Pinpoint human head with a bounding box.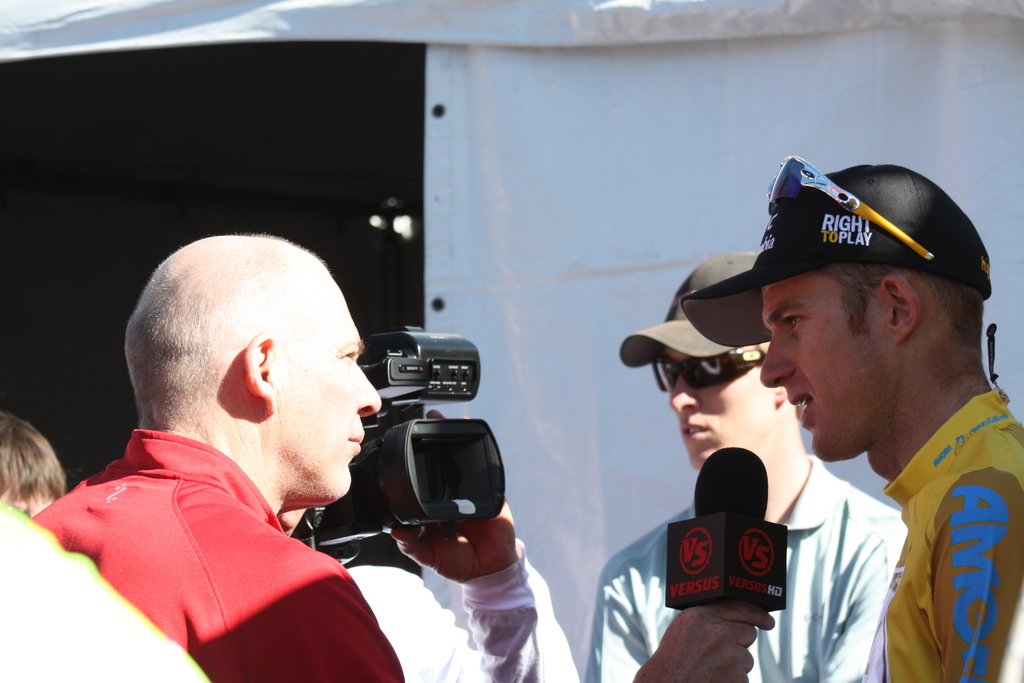
box=[135, 226, 372, 500].
